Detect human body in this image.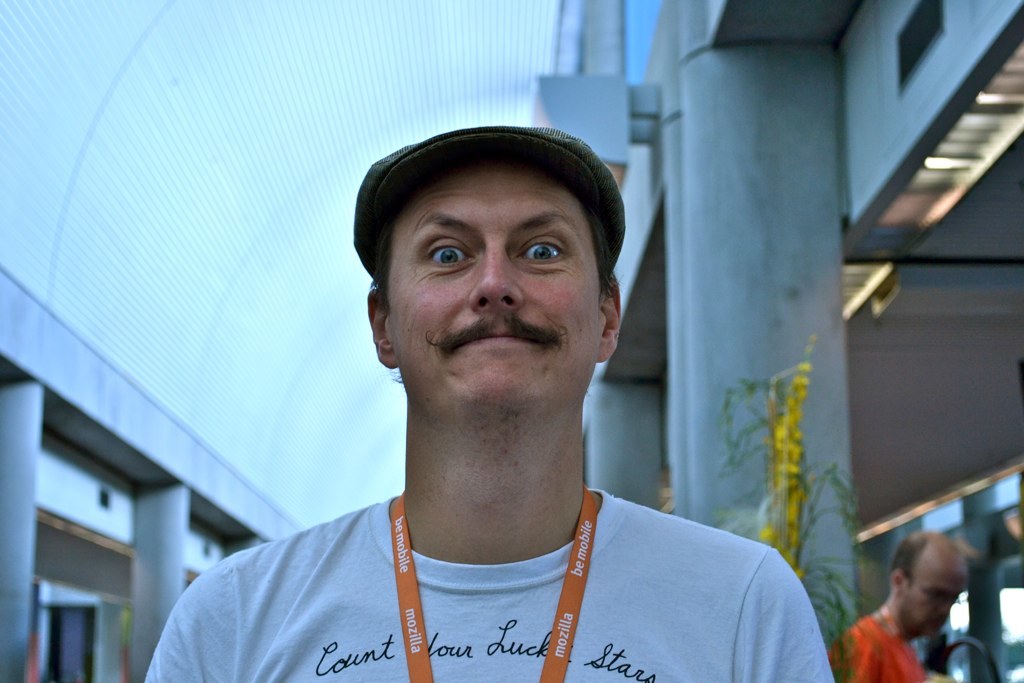
Detection: 134, 98, 820, 682.
